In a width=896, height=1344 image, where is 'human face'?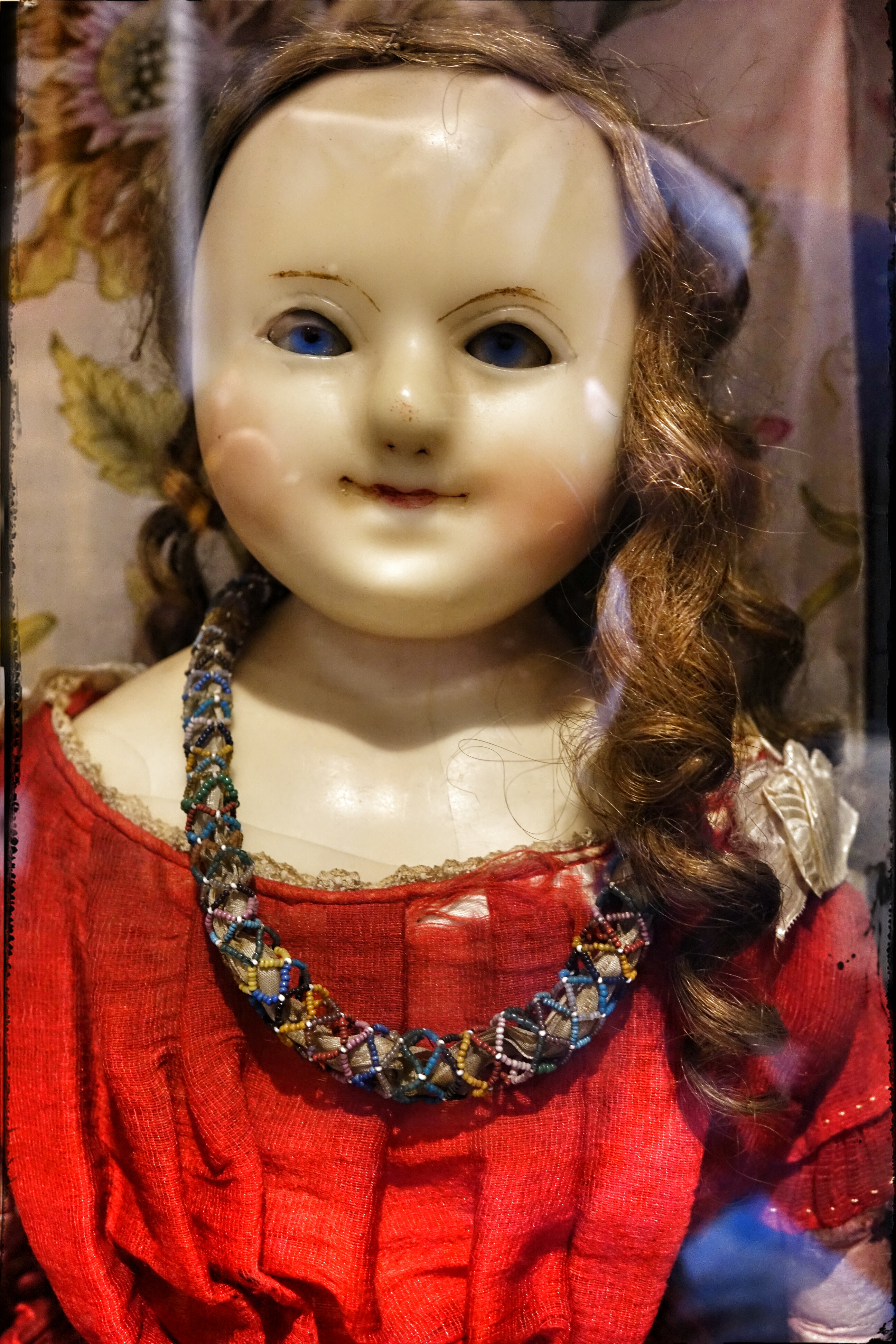
64:34:221:223.
